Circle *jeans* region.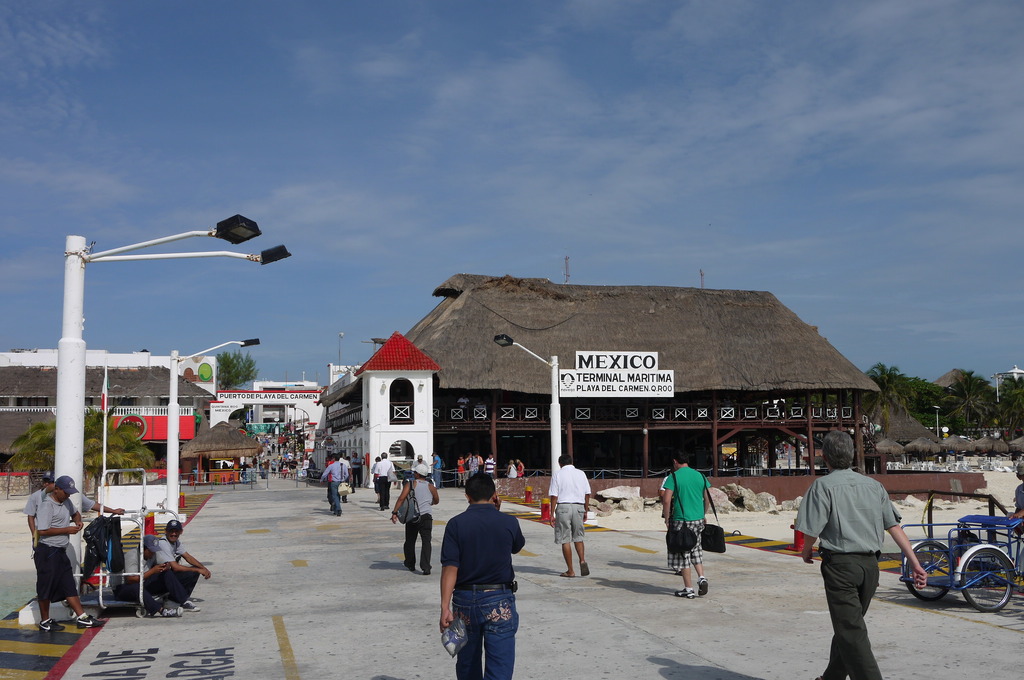
Region: 456,592,530,674.
